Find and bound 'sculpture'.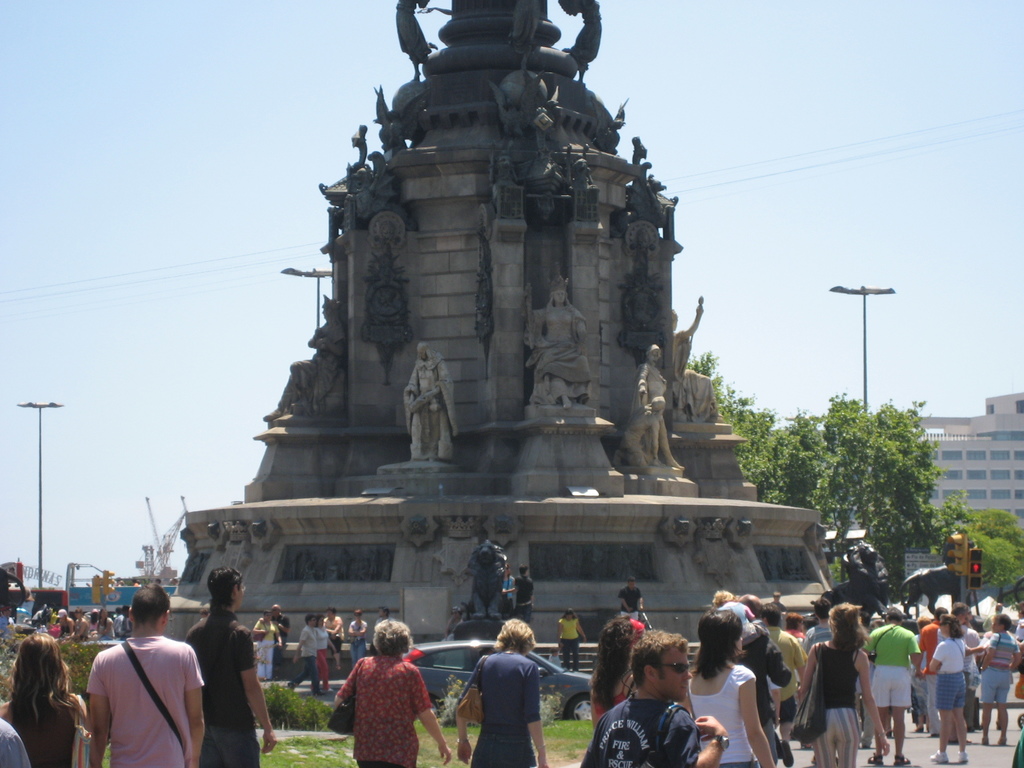
Bound: [left=562, top=0, right=603, bottom=83].
